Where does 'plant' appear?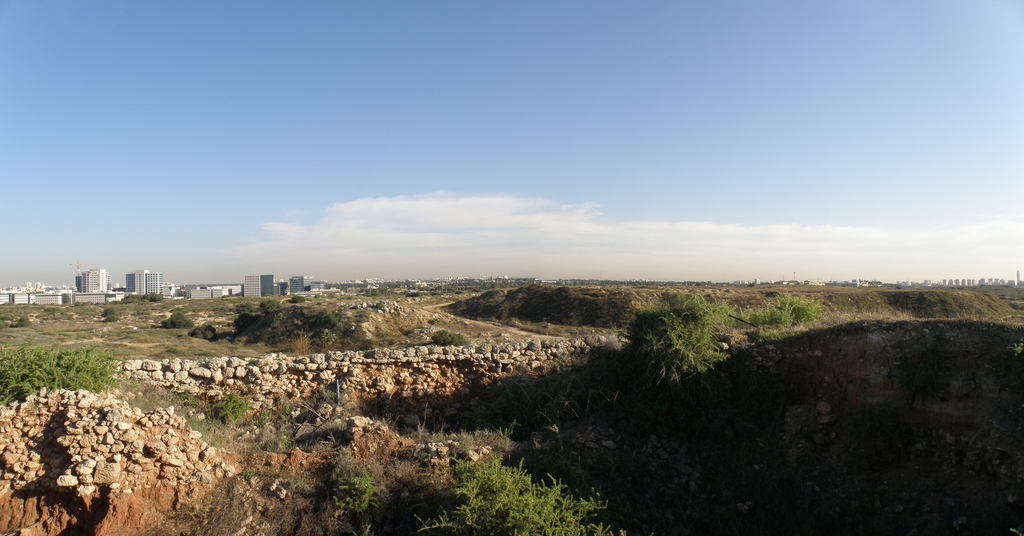
Appears at bbox=(148, 288, 163, 305).
